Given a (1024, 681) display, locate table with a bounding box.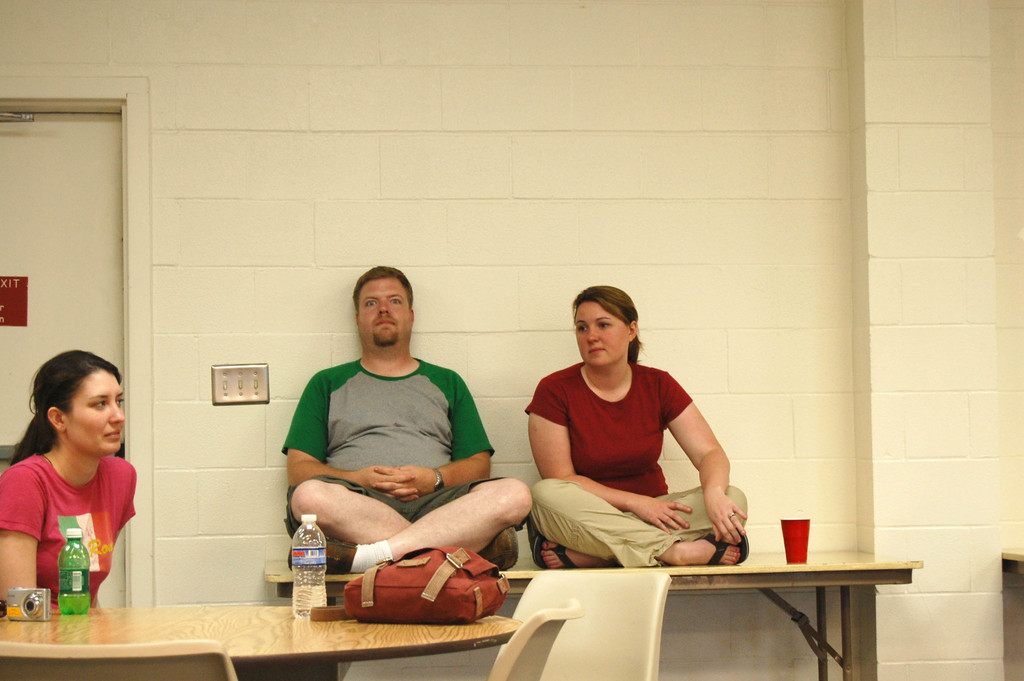
Located: [x1=996, y1=538, x2=1023, y2=587].
